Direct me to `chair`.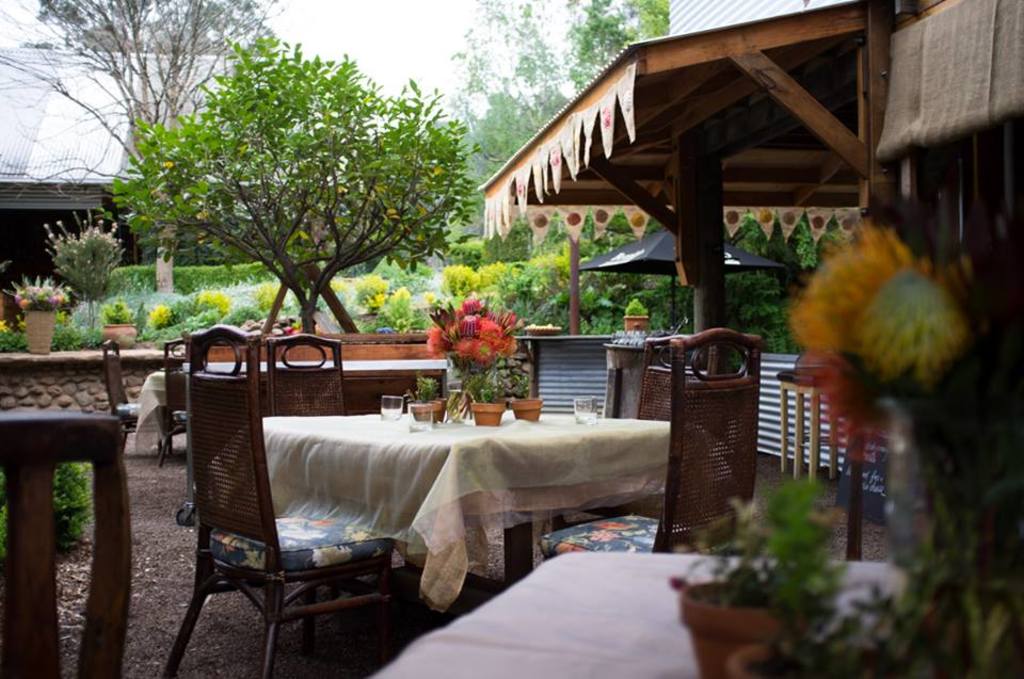
Direction: Rect(0, 408, 133, 678).
